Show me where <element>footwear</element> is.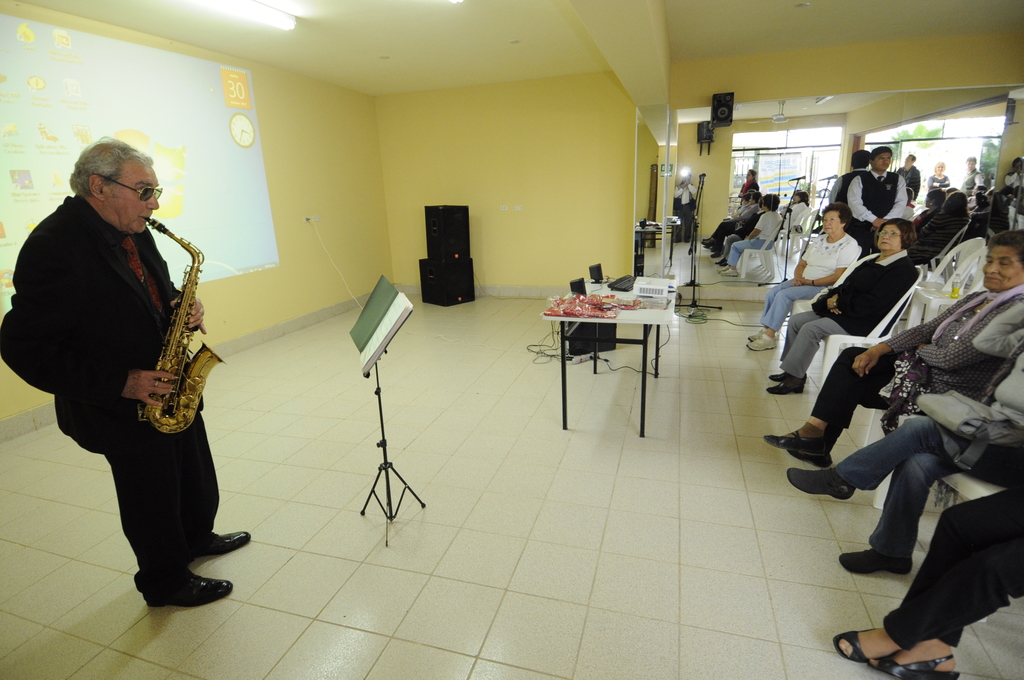
<element>footwear</element> is at (x1=718, y1=257, x2=726, y2=263).
